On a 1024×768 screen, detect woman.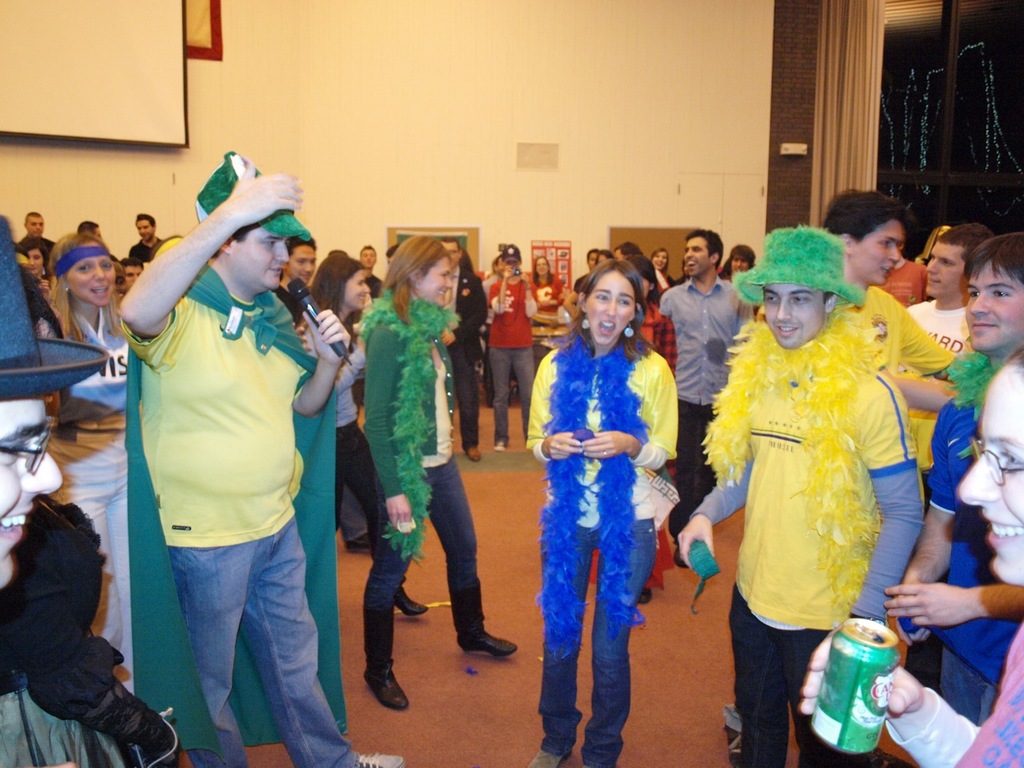
Rect(306, 251, 428, 618).
